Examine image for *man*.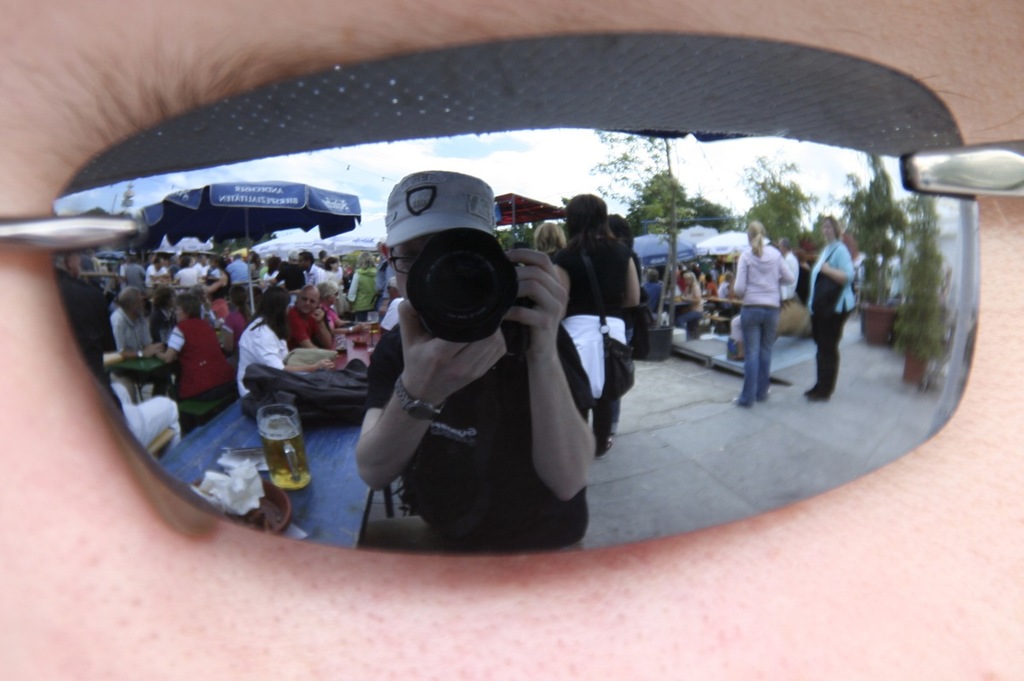
Examination result: rect(310, 156, 637, 550).
